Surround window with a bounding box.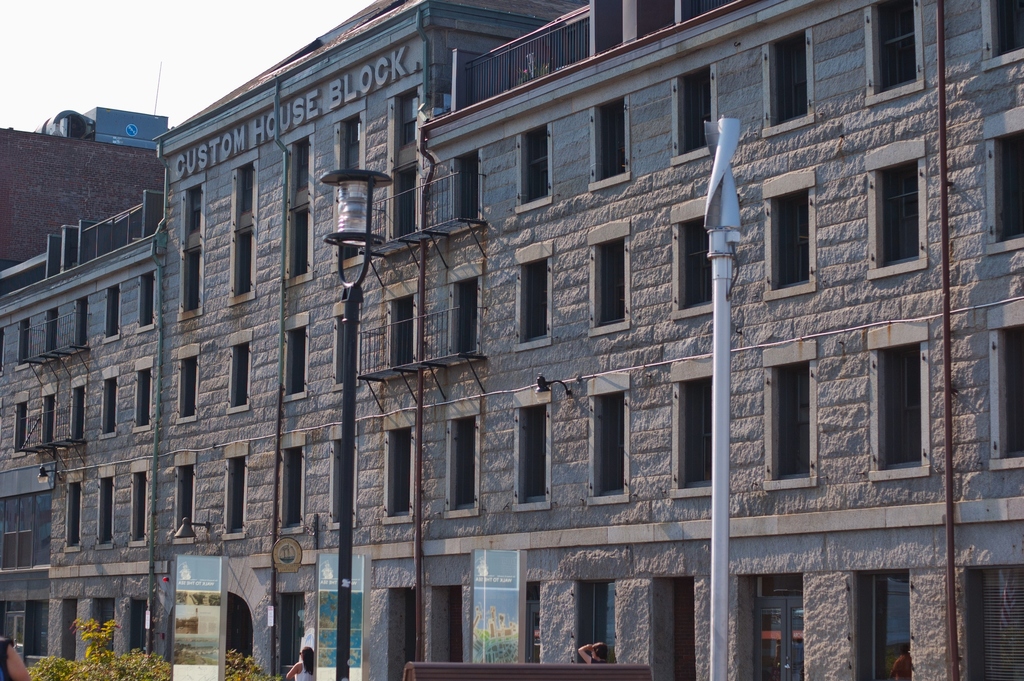
box=[224, 321, 255, 416].
